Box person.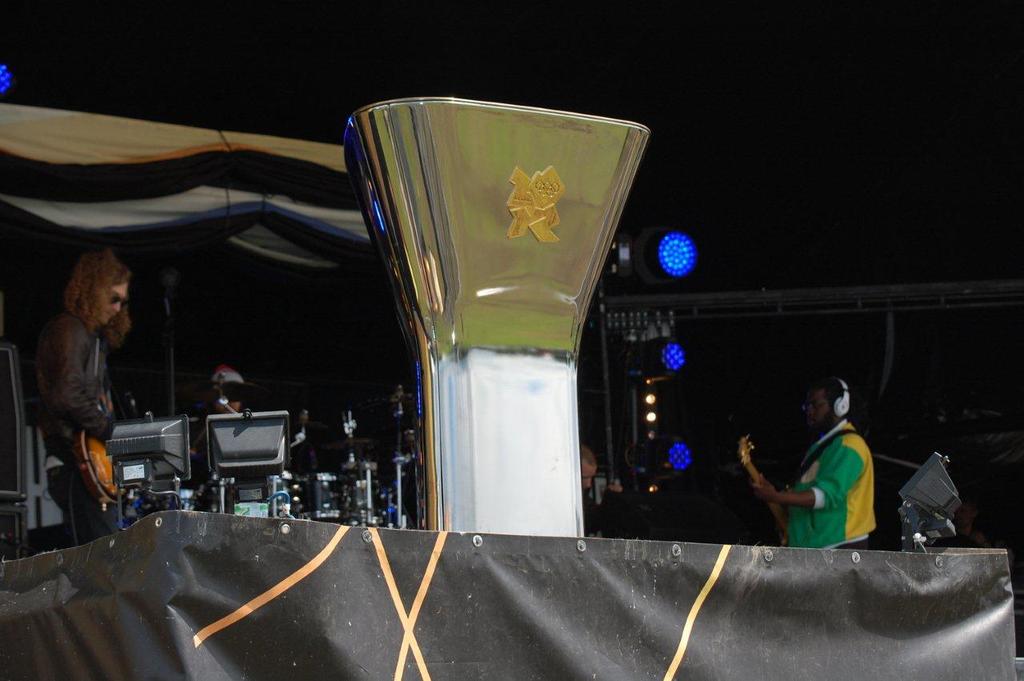
bbox(578, 446, 602, 539).
